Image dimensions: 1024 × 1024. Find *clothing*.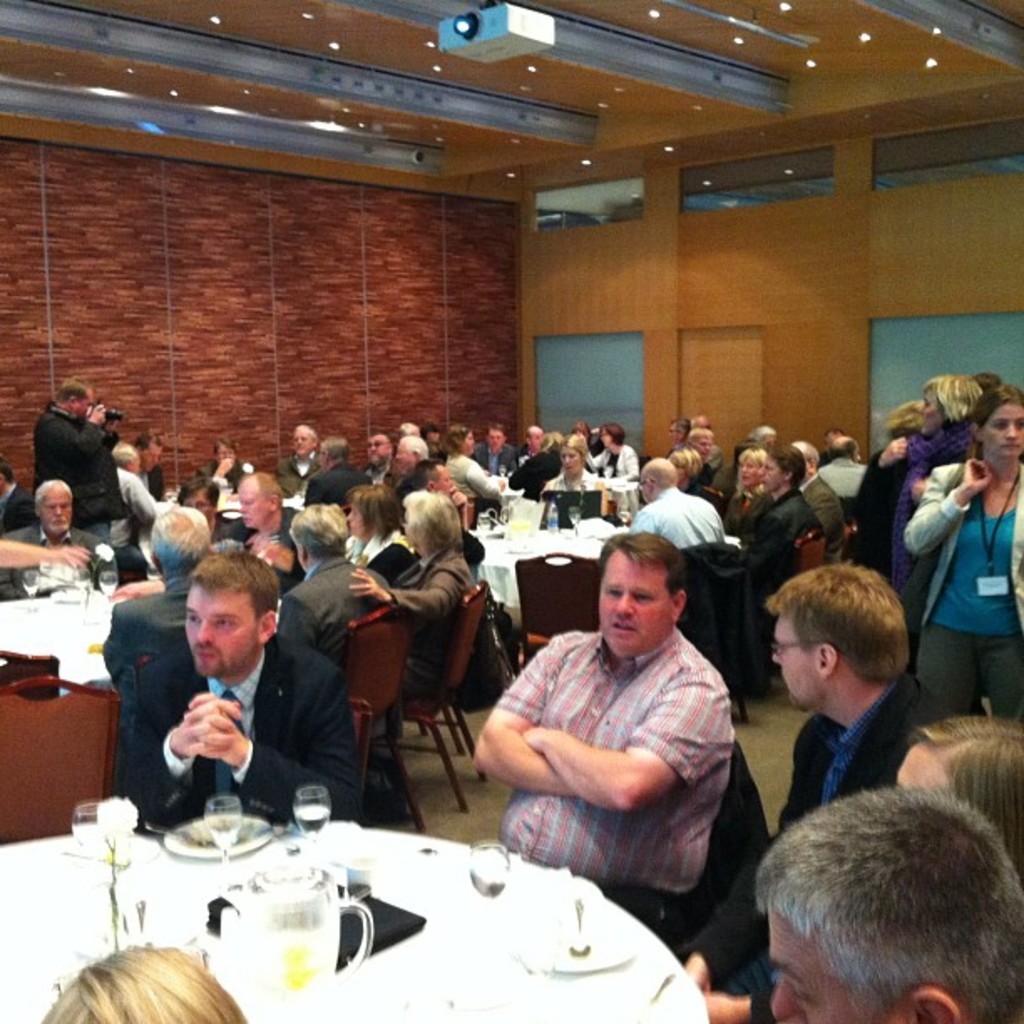
<region>393, 539, 477, 701</region>.
